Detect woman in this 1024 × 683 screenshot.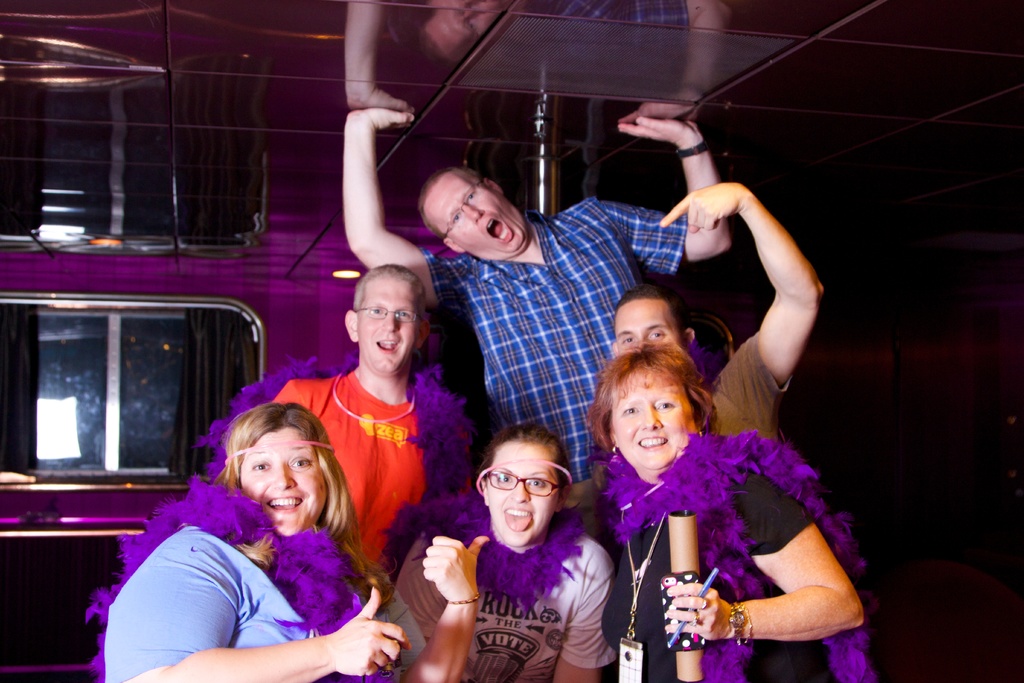
Detection: {"x1": 588, "y1": 347, "x2": 890, "y2": 682}.
